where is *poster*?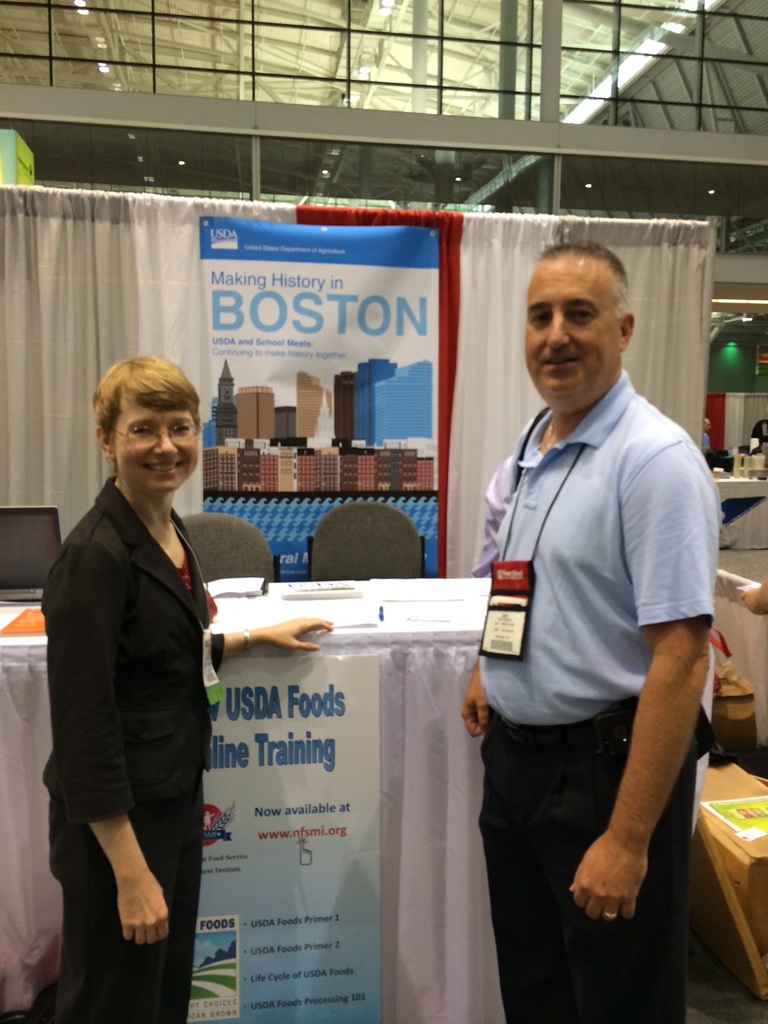
rect(187, 658, 380, 1023).
